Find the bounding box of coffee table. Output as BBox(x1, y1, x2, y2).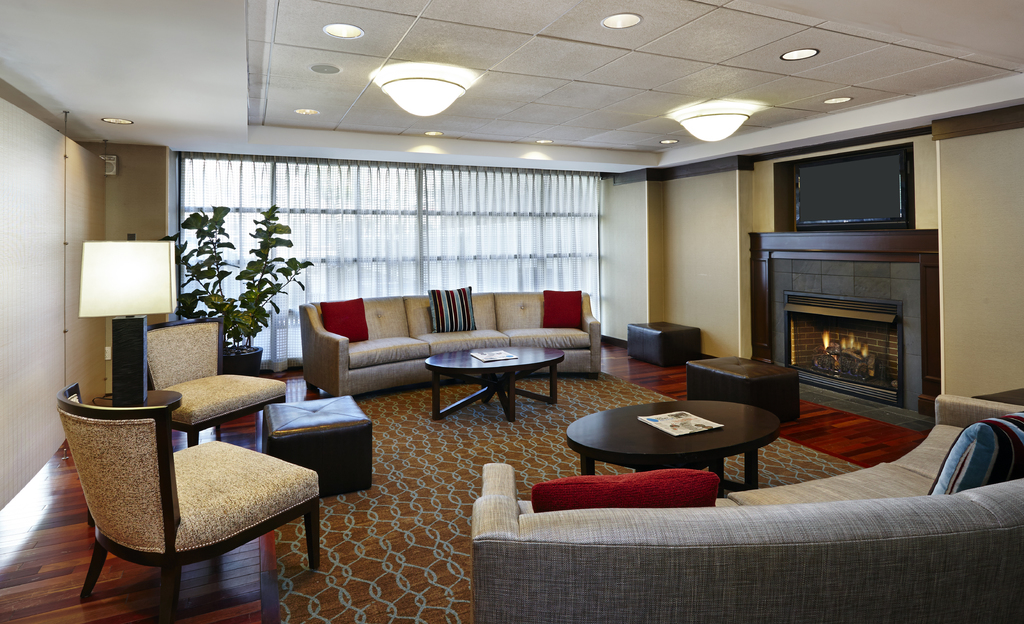
BBox(262, 390, 374, 480).
